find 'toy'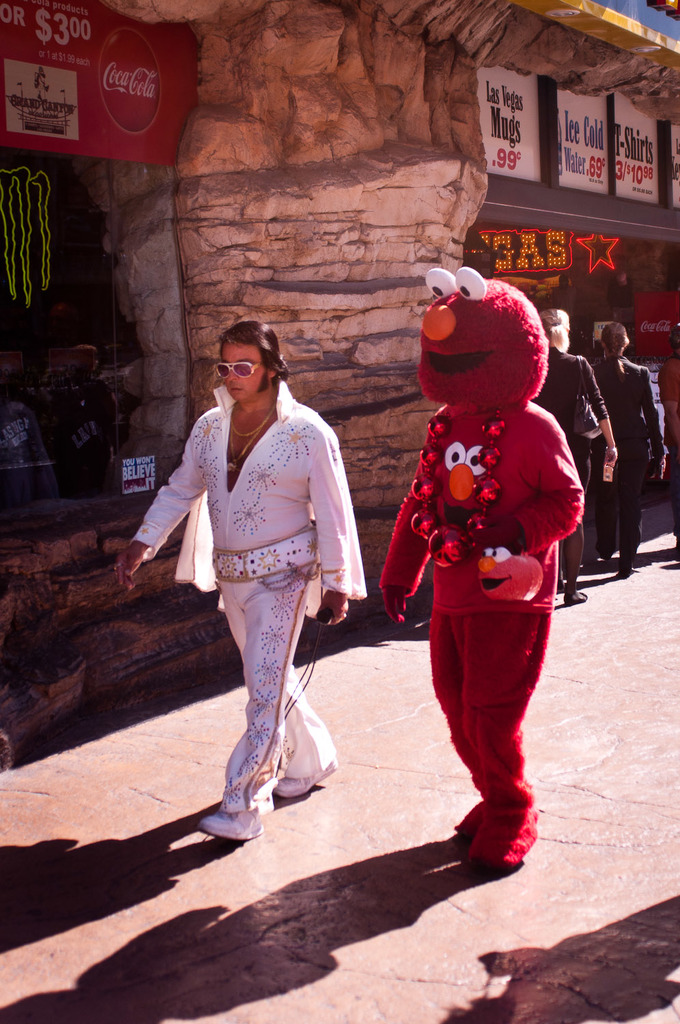
[371, 245, 587, 883]
